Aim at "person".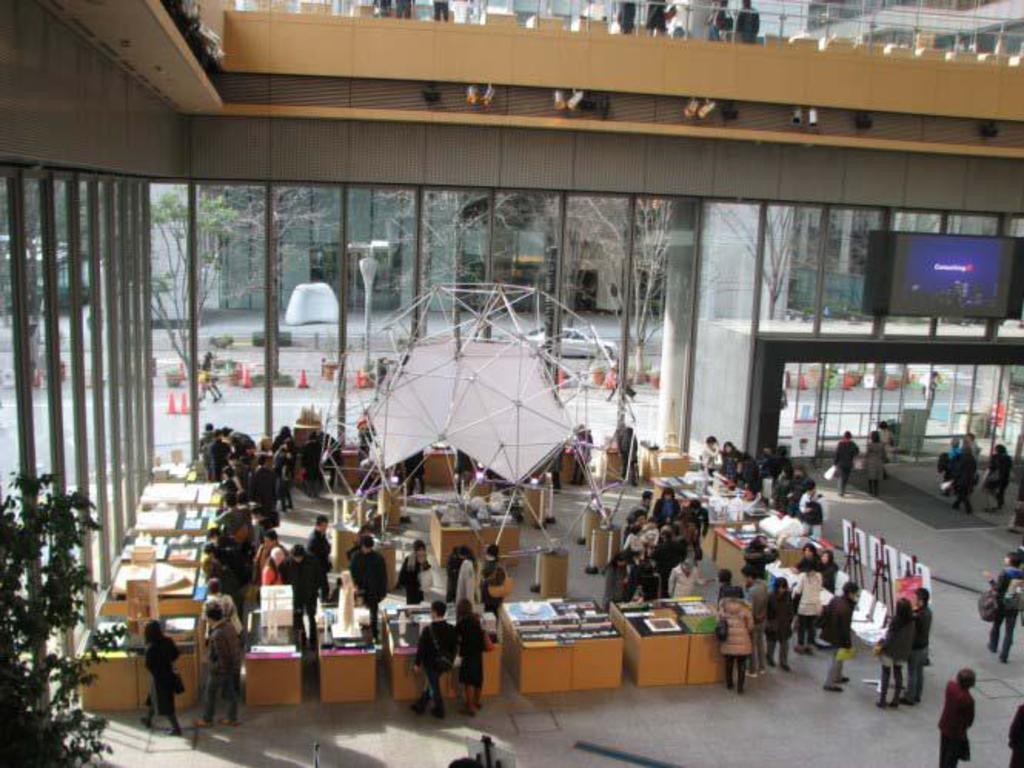
Aimed at [353, 534, 380, 591].
